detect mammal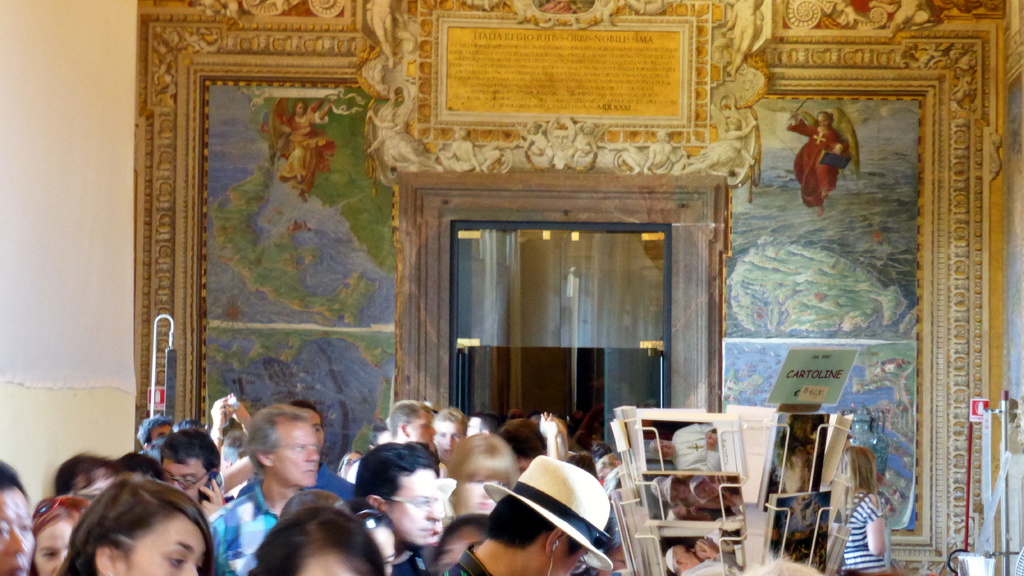
(260, 104, 340, 191)
